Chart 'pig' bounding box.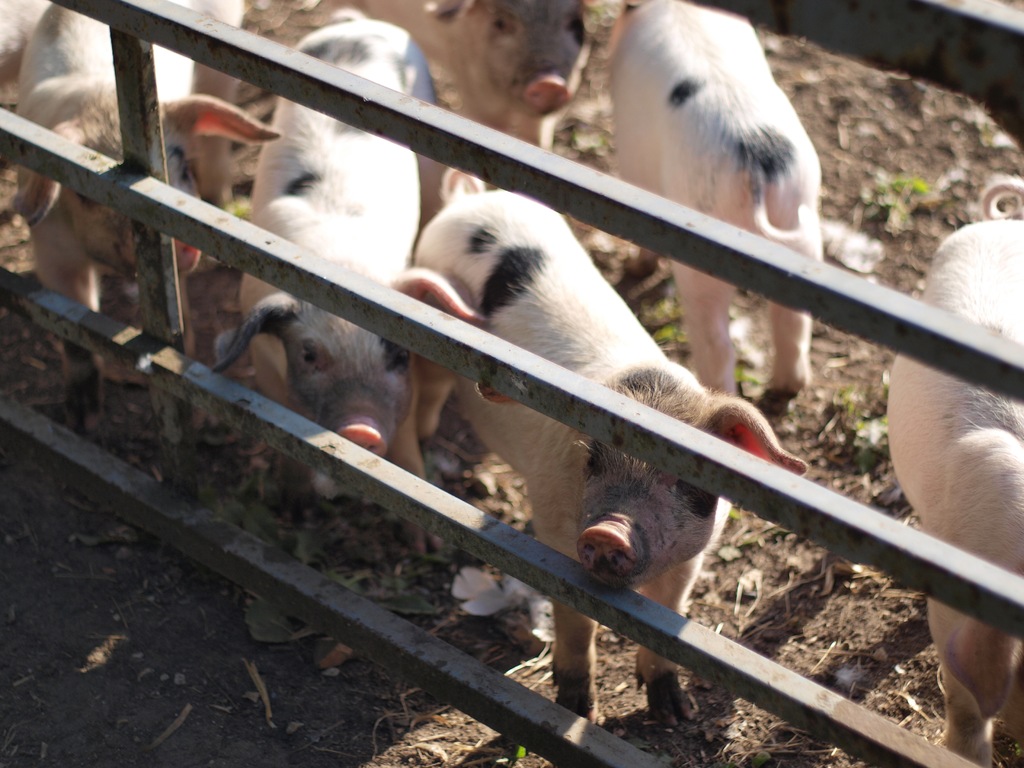
Charted: [x1=3, y1=0, x2=282, y2=436].
